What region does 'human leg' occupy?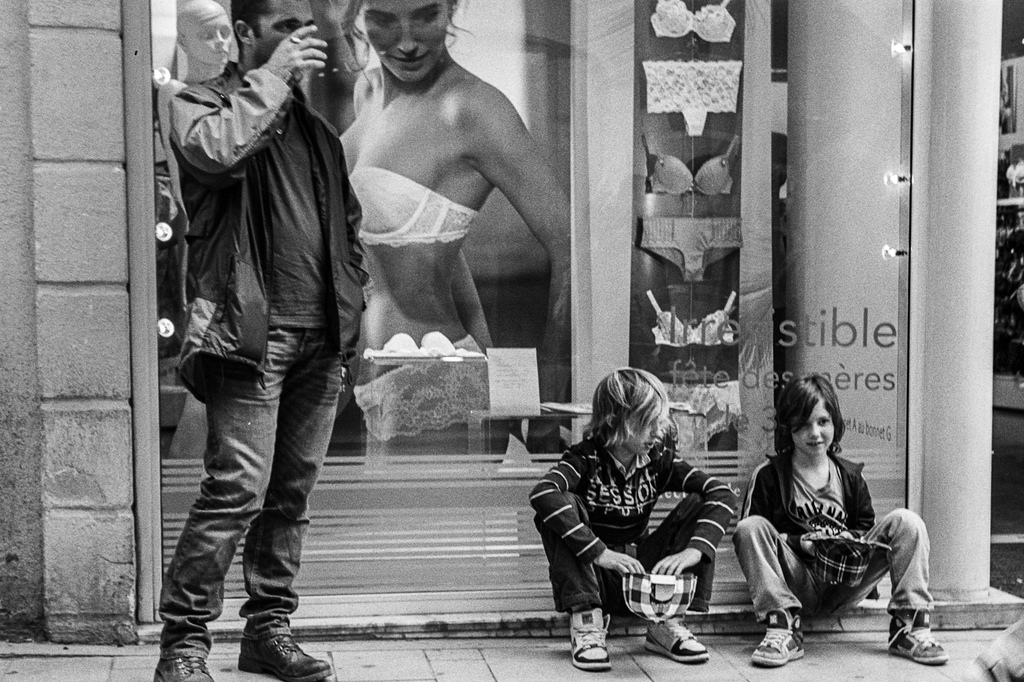
left=542, top=499, right=607, bottom=671.
